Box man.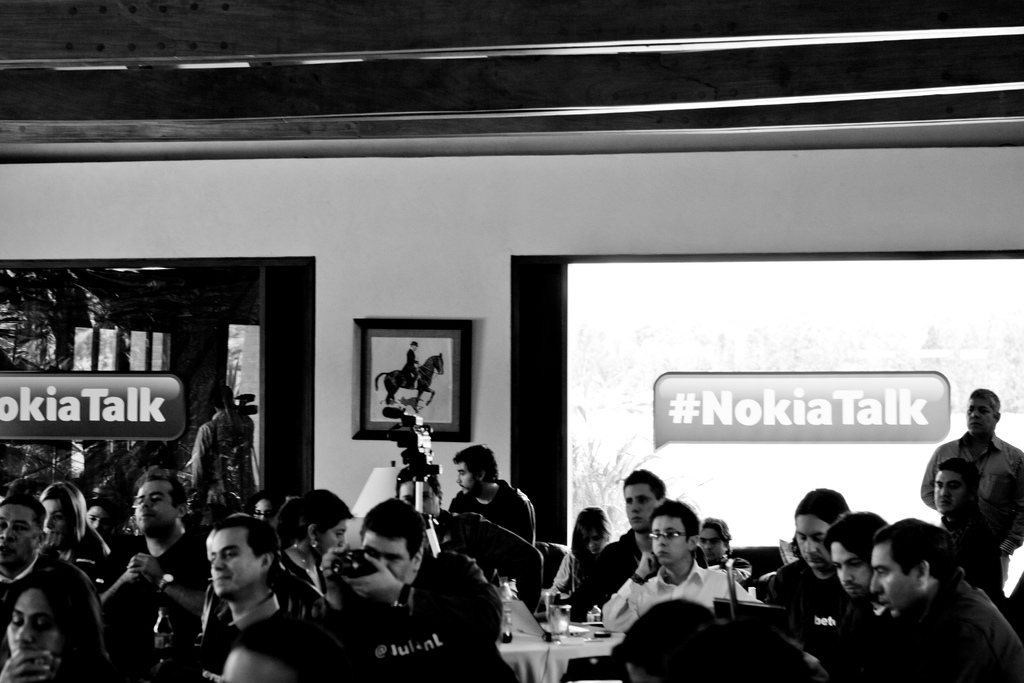
<bbox>313, 497, 516, 682</bbox>.
